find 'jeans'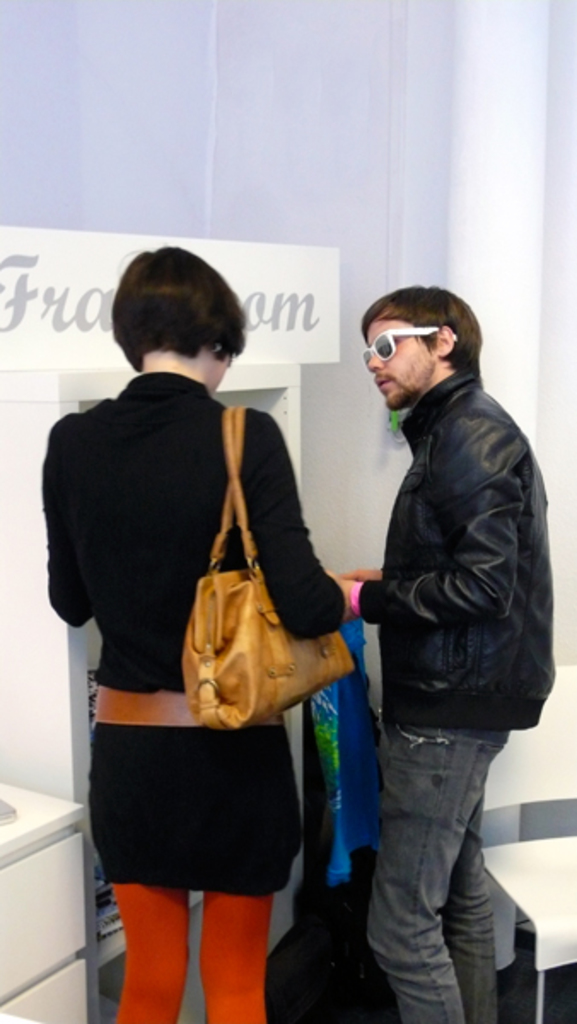
Rect(343, 688, 534, 1023)
